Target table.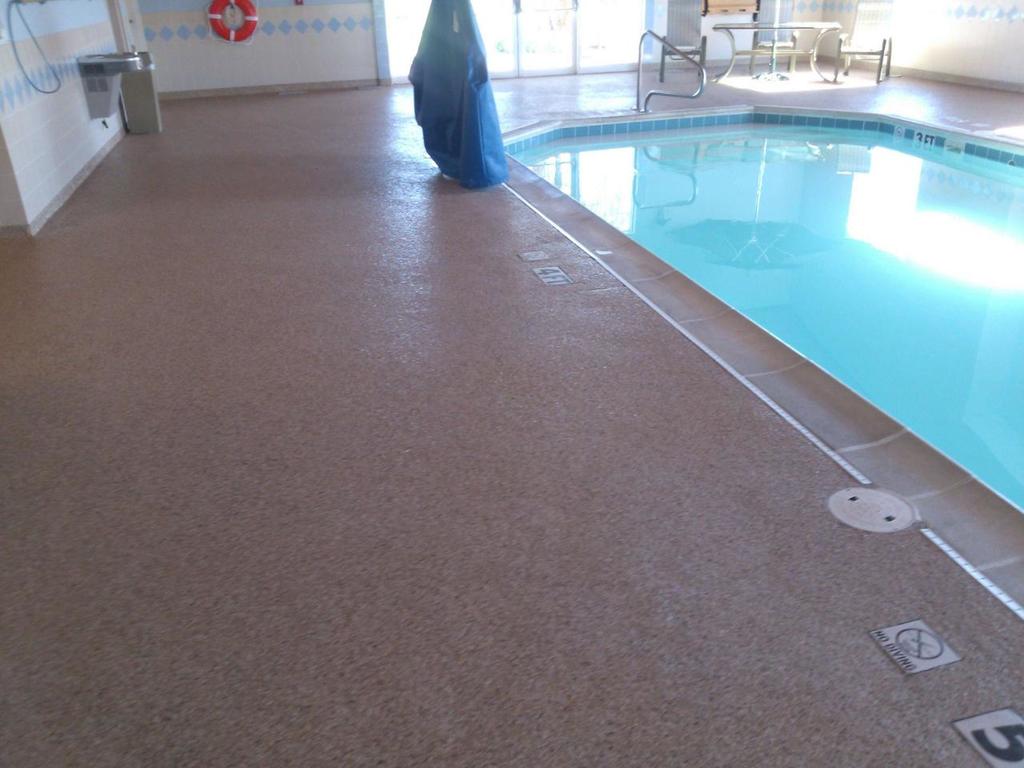
Target region: x1=708, y1=26, x2=842, y2=80.
